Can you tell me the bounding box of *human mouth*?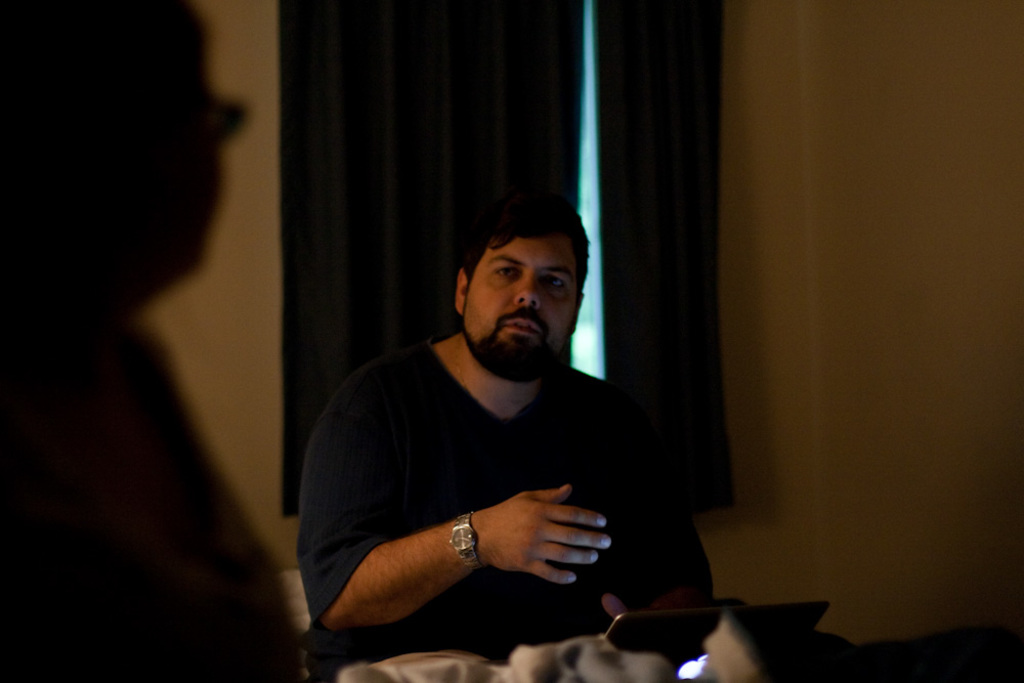
x1=503, y1=316, x2=542, y2=337.
